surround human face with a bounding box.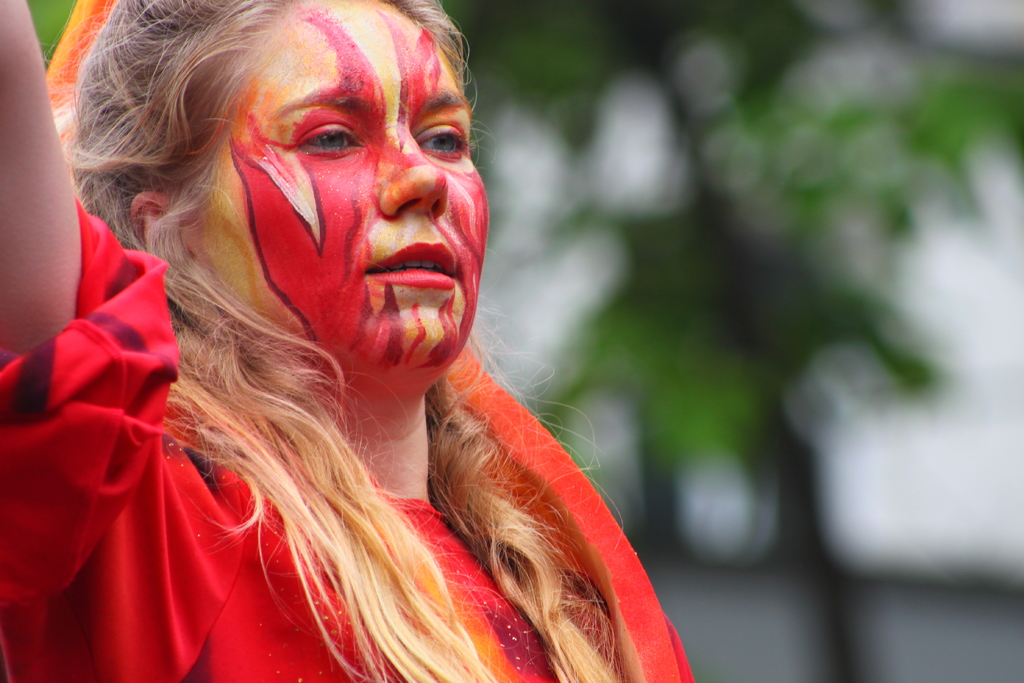
(198,0,496,382).
